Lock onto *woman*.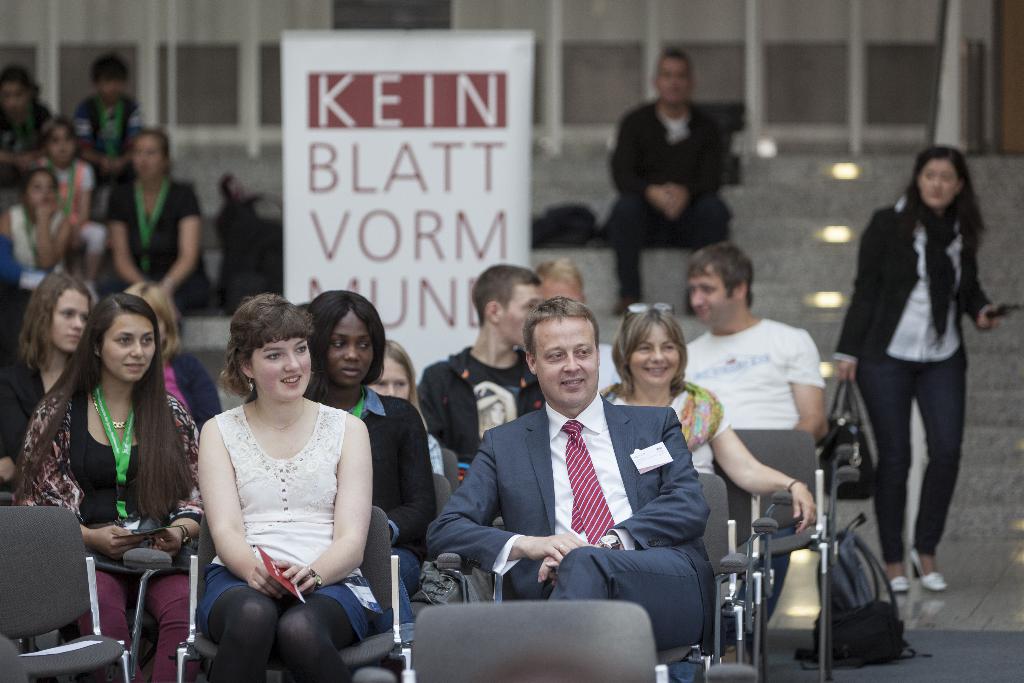
Locked: <bbox>103, 120, 229, 336</bbox>.
